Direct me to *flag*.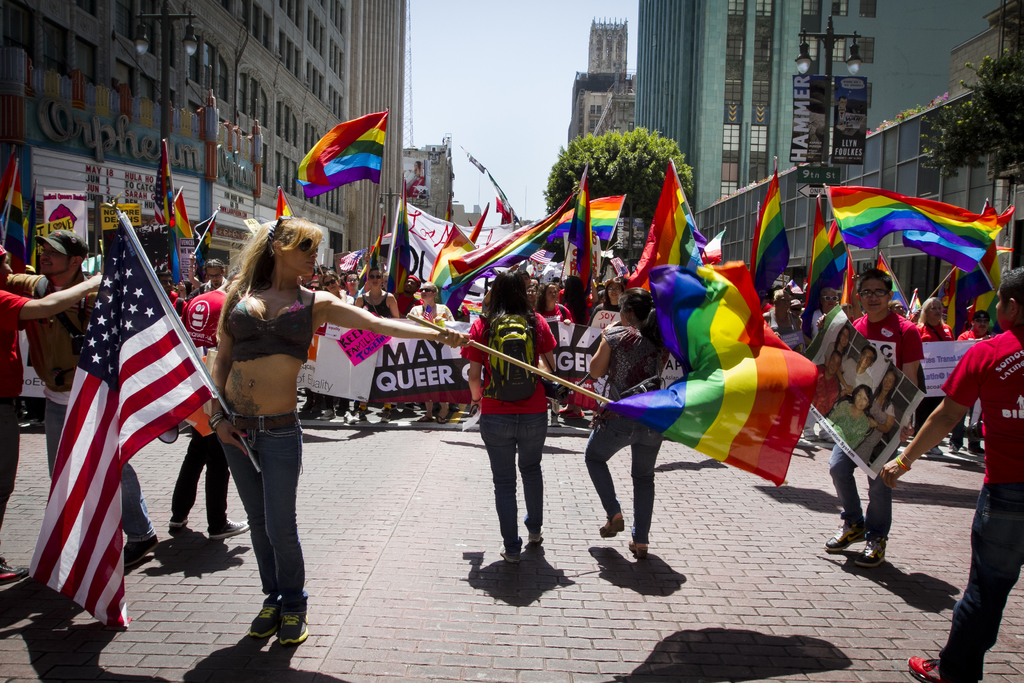
Direction: bbox=(611, 251, 829, 486).
